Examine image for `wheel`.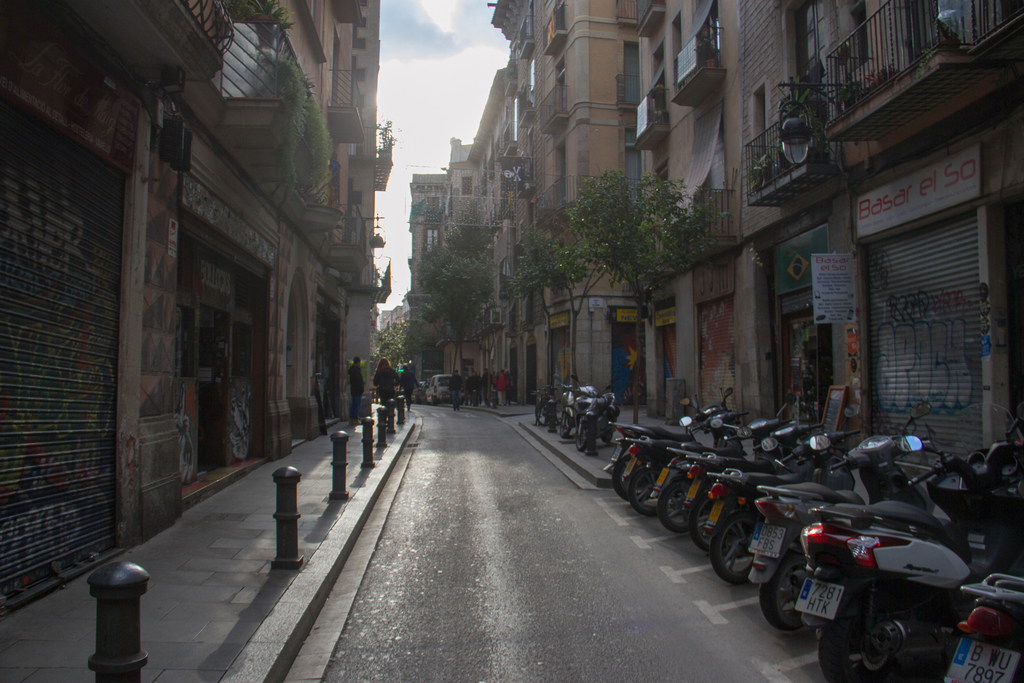
Examination result: 610 454 656 498.
